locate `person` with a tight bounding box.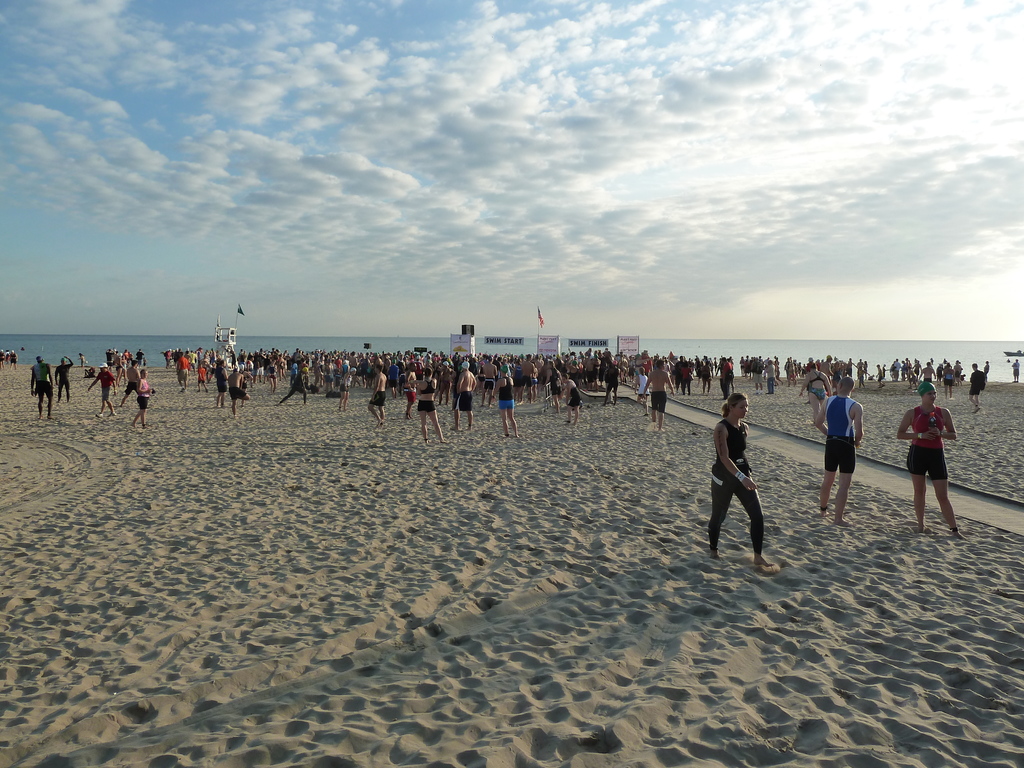
x1=84, y1=363, x2=120, y2=421.
